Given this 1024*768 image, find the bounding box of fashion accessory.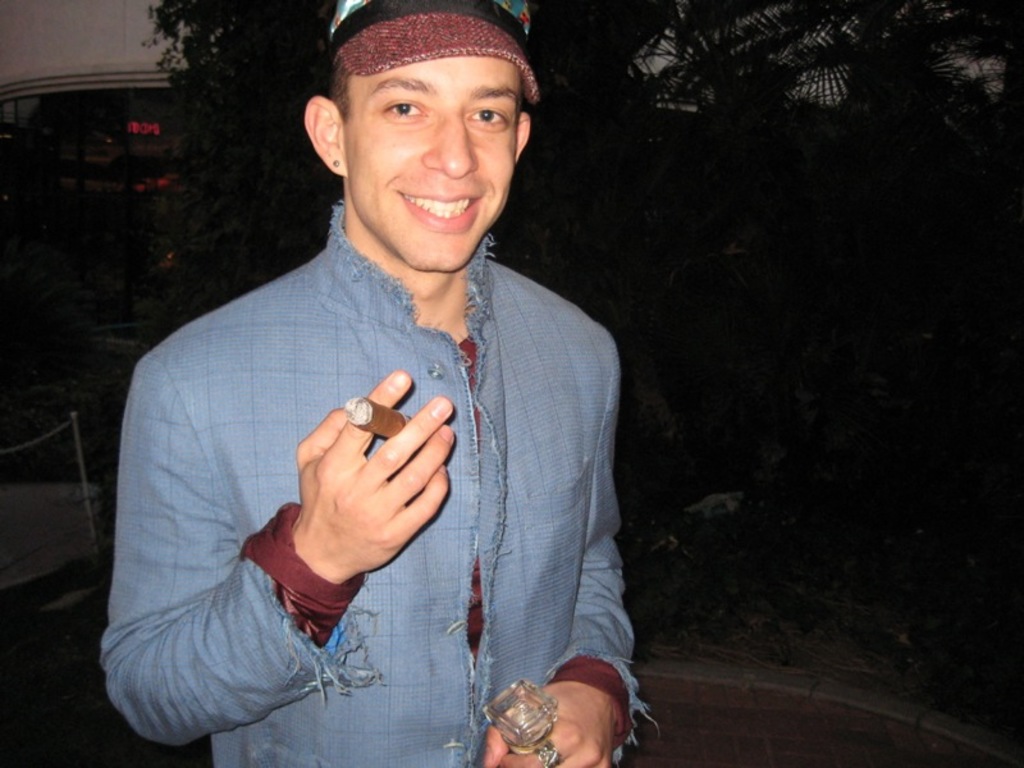
532/739/564/767.
